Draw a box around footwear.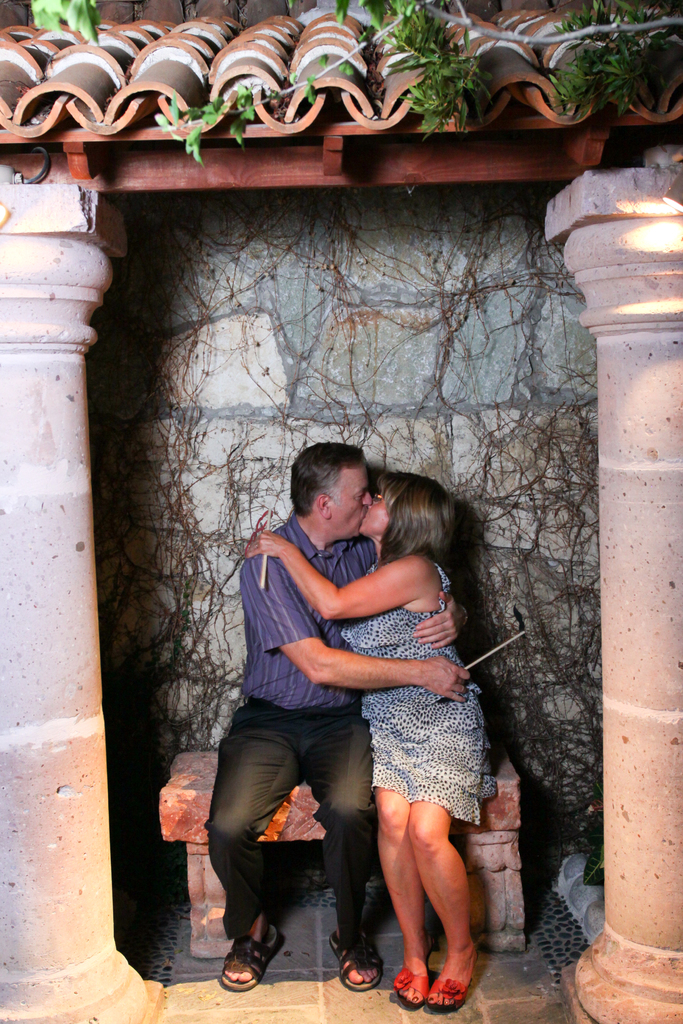
bbox=(392, 963, 438, 1009).
